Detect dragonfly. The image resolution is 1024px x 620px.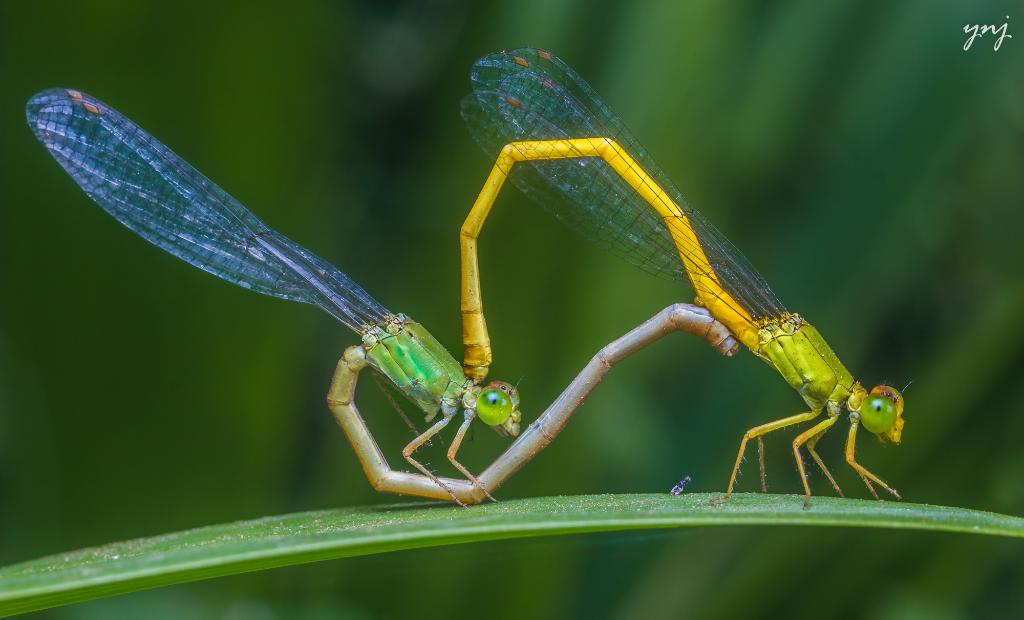
{"left": 21, "top": 88, "right": 740, "bottom": 507}.
